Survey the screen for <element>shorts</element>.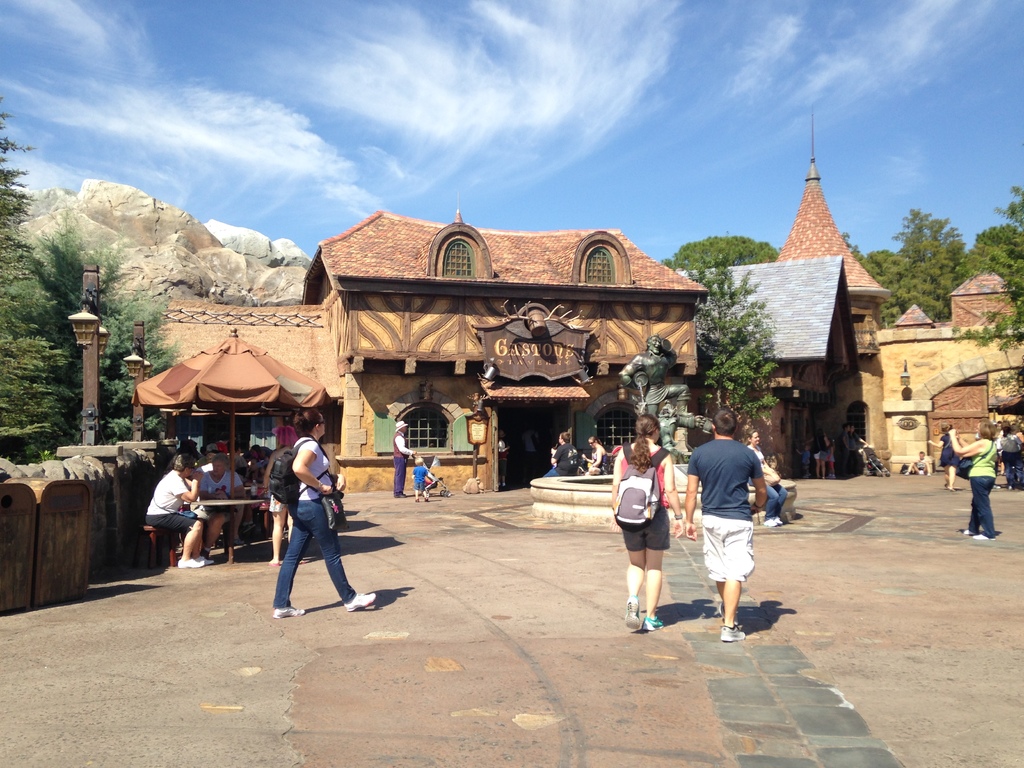
Survey found: Rect(271, 495, 284, 511).
